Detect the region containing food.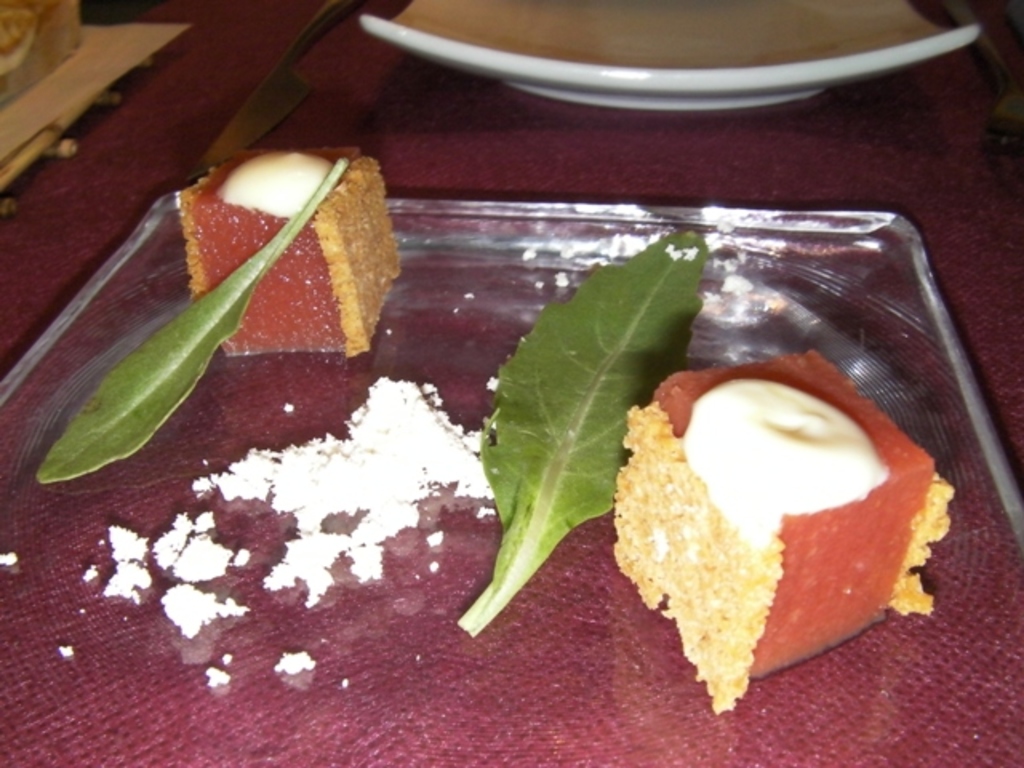
crop(341, 678, 349, 690).
